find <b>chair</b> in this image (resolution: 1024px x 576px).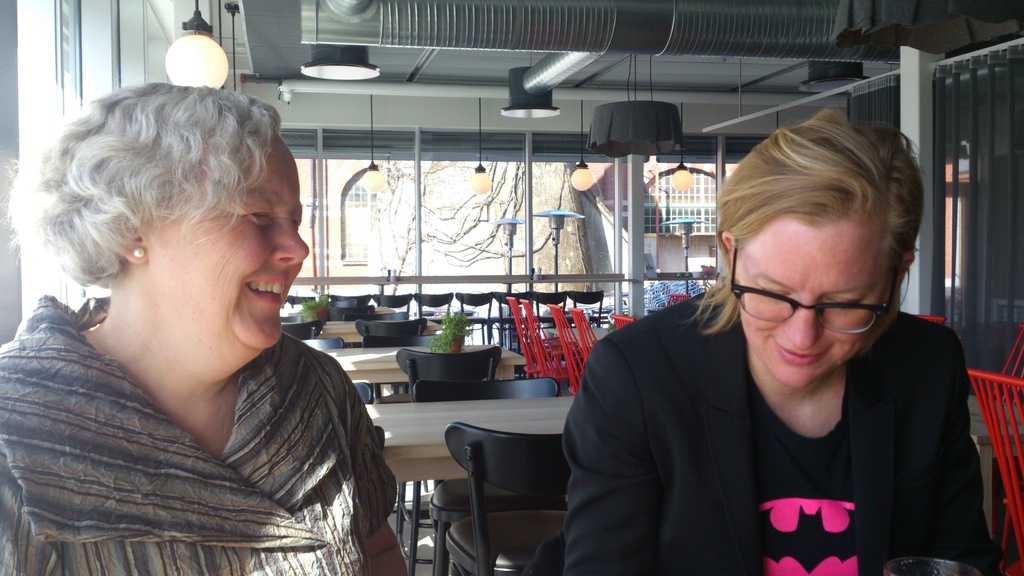
412 374 562 399.
